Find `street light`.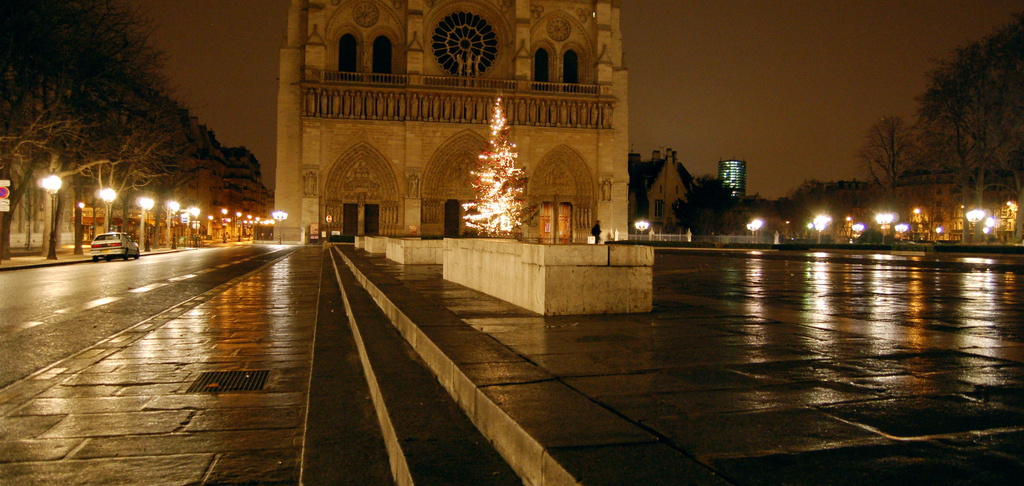
(875,207,891,241).
